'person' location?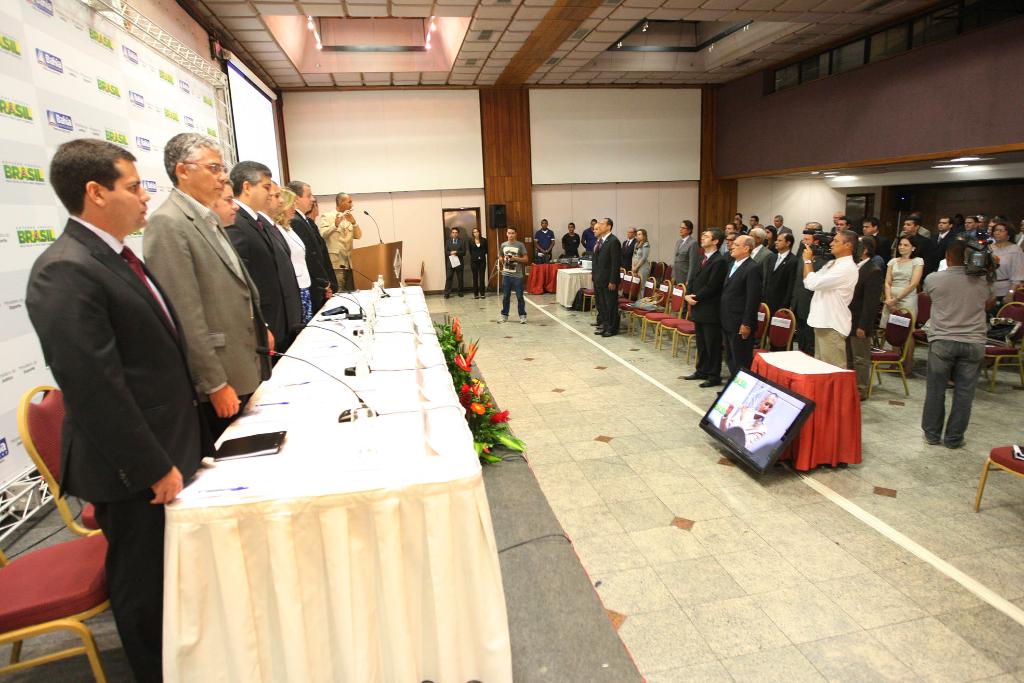
<region>20, 133, 207, 682</region>
